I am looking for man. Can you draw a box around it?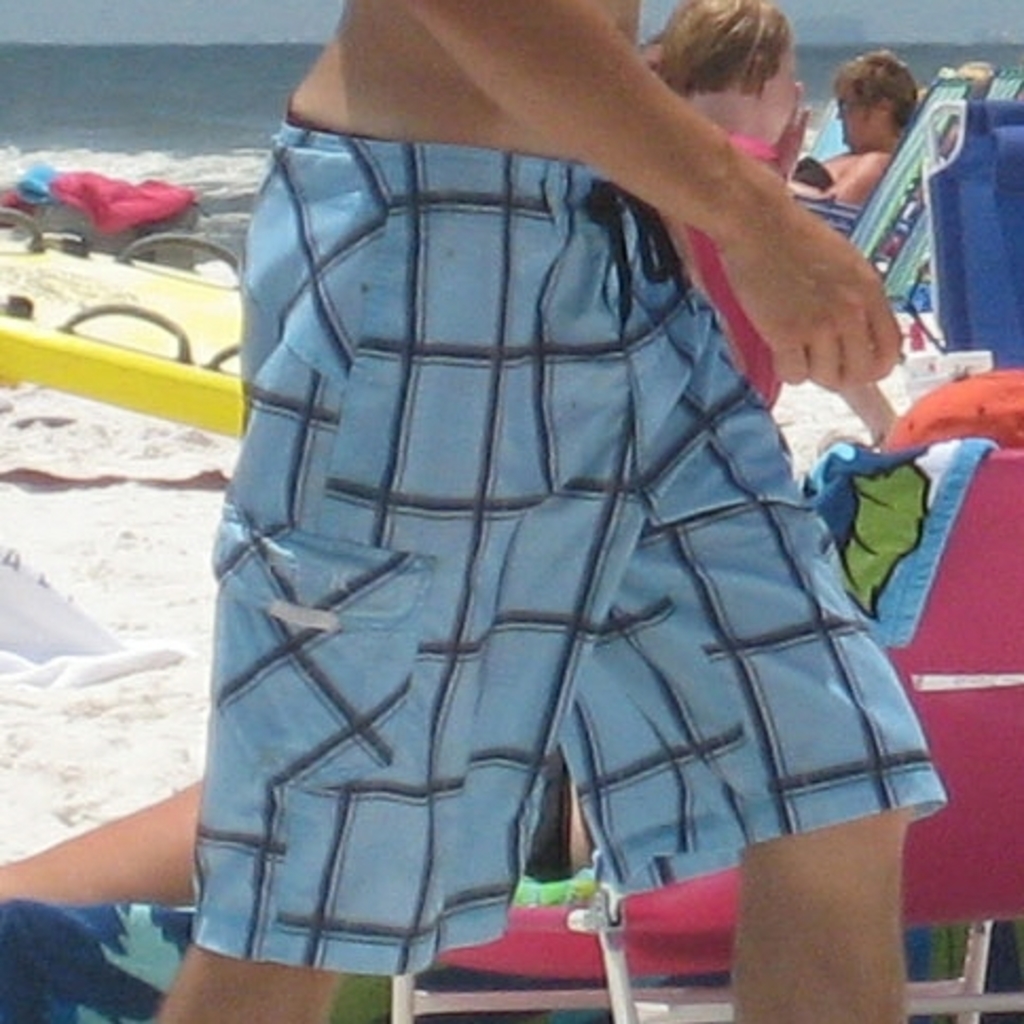
Sure, the bounding box is 791/49/922/201.
